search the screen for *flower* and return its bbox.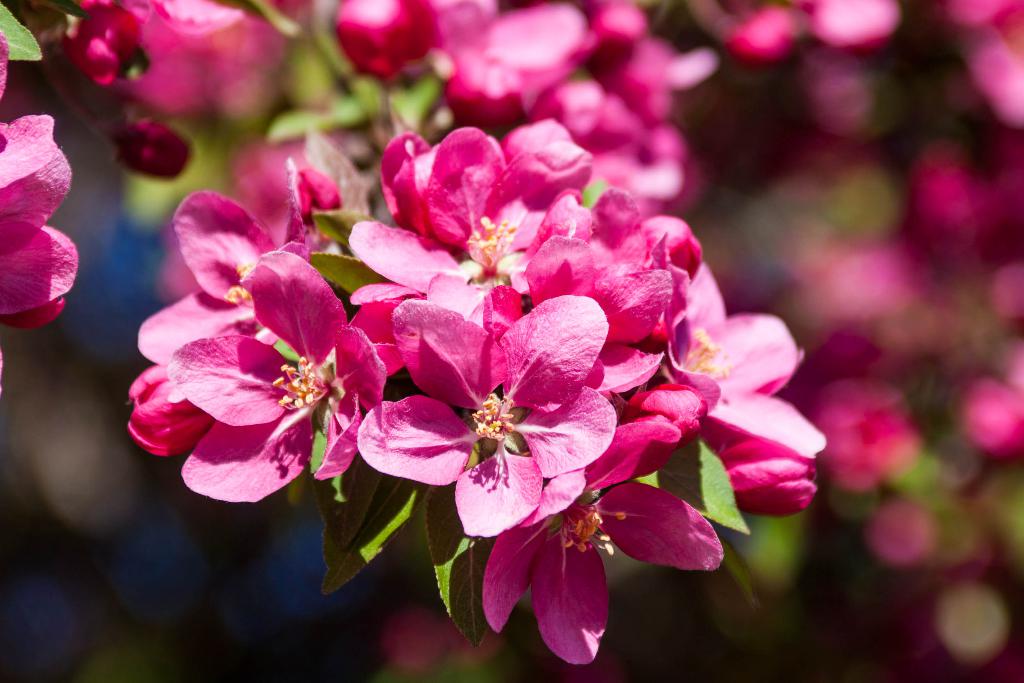
Found: bbox(666, 267, 825, 511).
